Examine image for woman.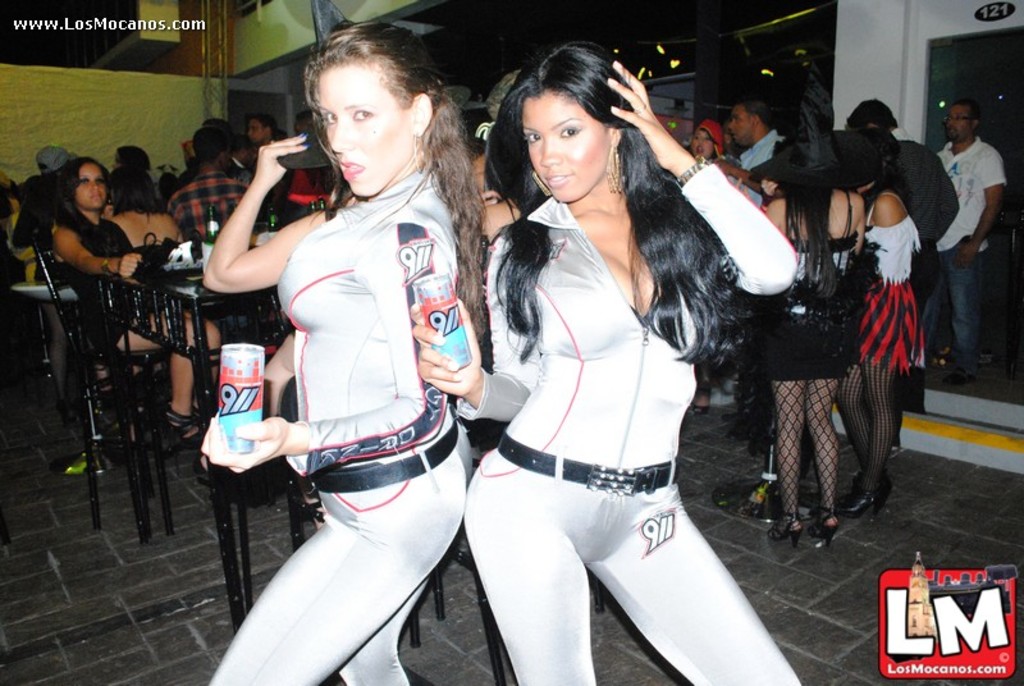
Examination result: x1=443, y1=42, x2=748, y2=685.
